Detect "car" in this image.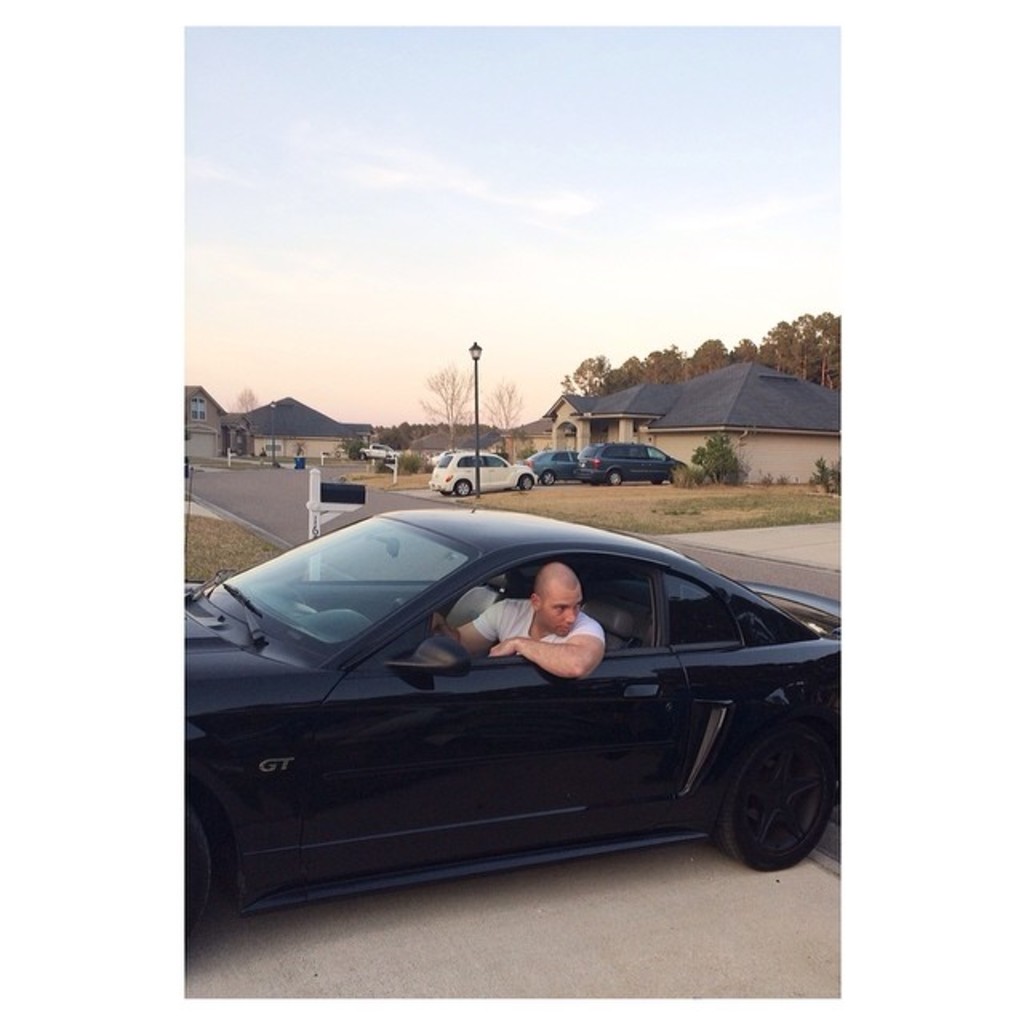
Detection: detection(427, 445, 533, 490).
